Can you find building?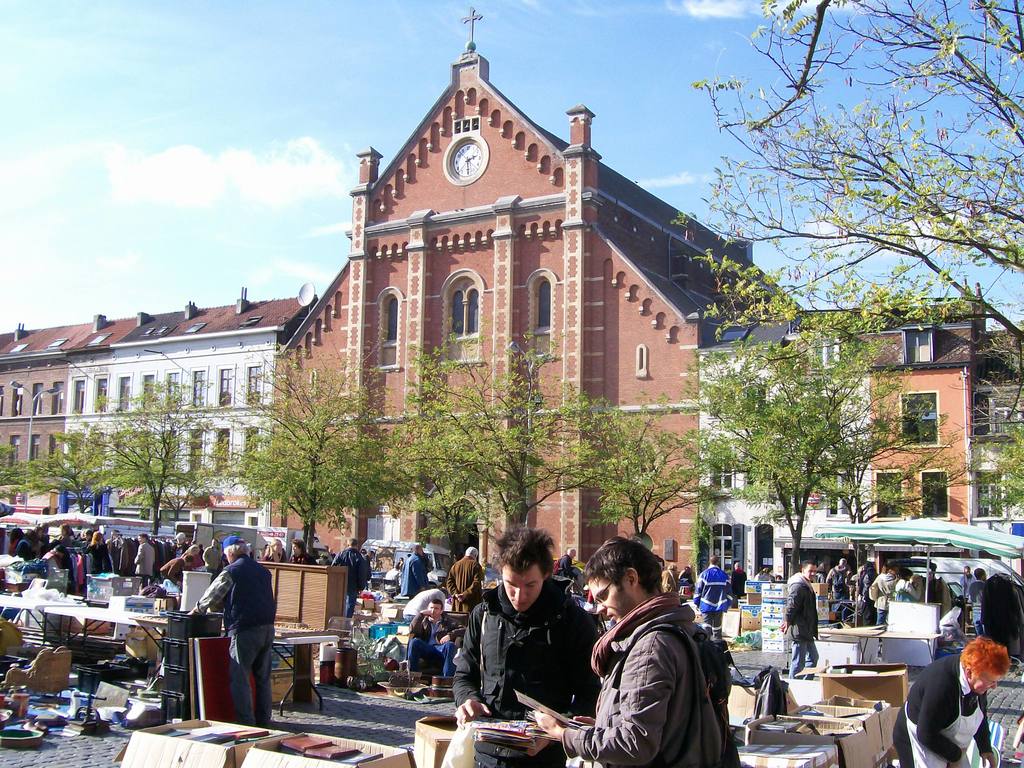
Yes, bounding box: 0 1 807 602.
